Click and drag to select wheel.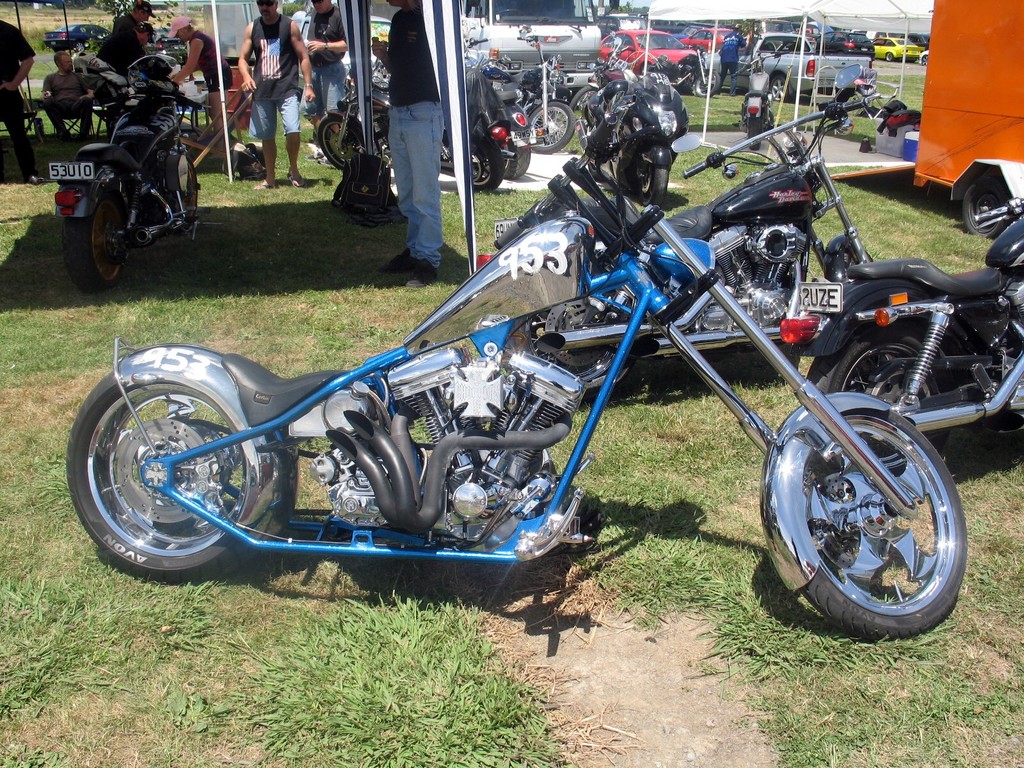
Selection: (left=769, top=73, right=789, bottom=103).
